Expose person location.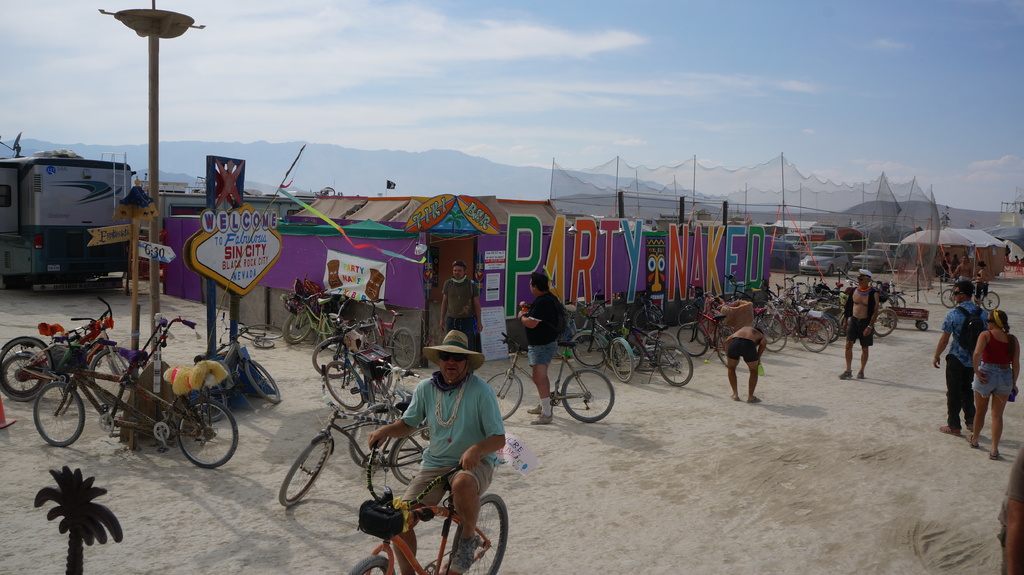
Exposed at rect(519, 273, 572, 425).
